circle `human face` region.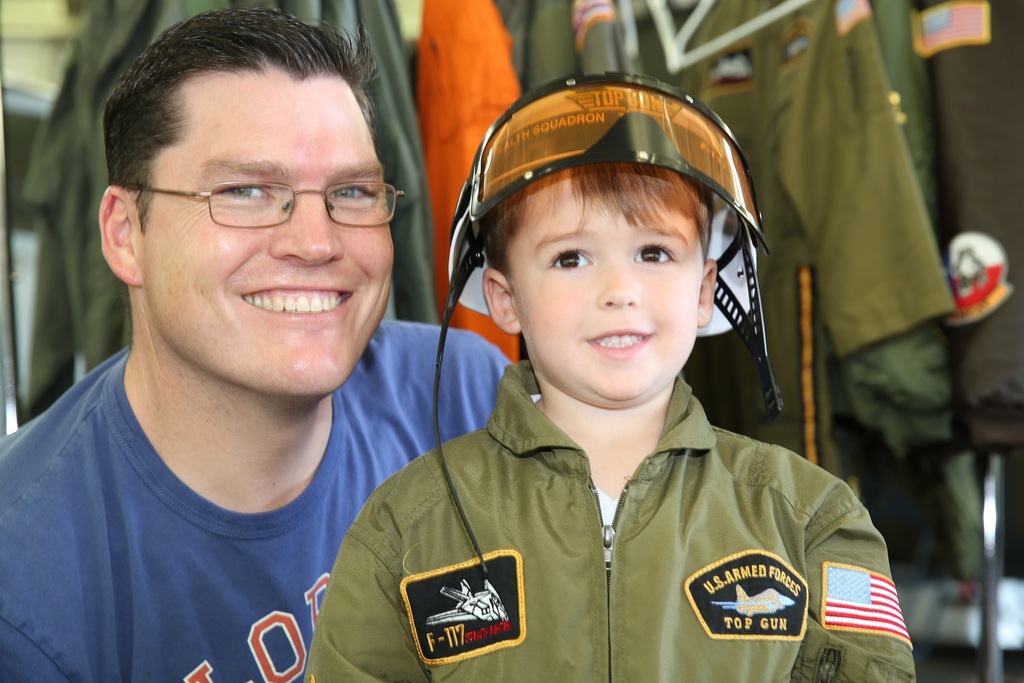
Region: x1=136 y1=56 x2=395 y2=399.
